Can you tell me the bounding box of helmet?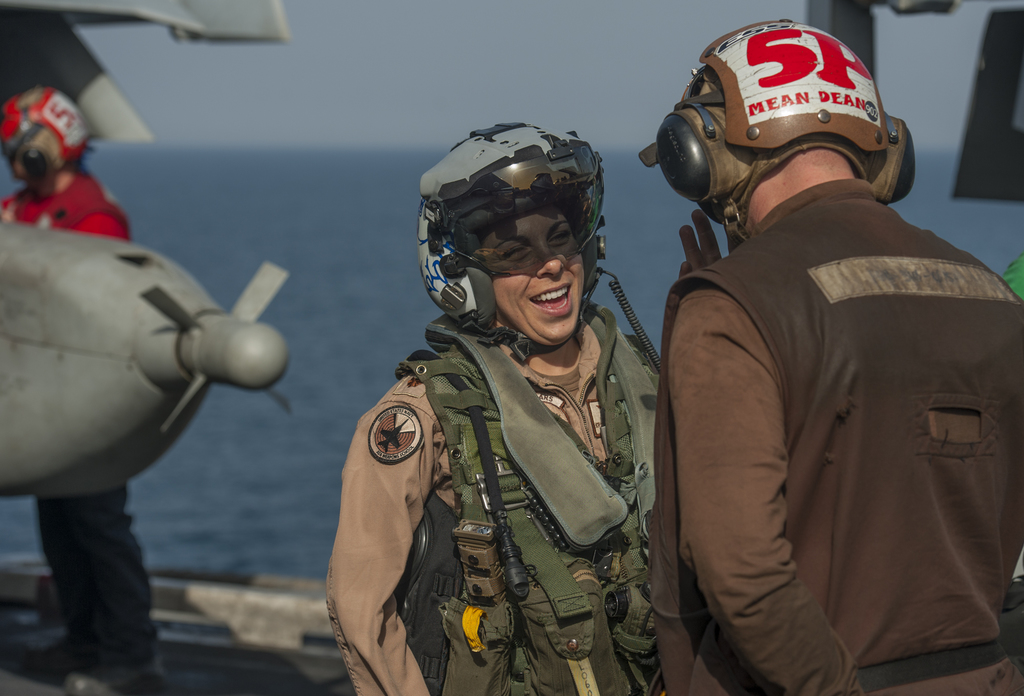
[left=416, top=129, right=619, bottom=359].
